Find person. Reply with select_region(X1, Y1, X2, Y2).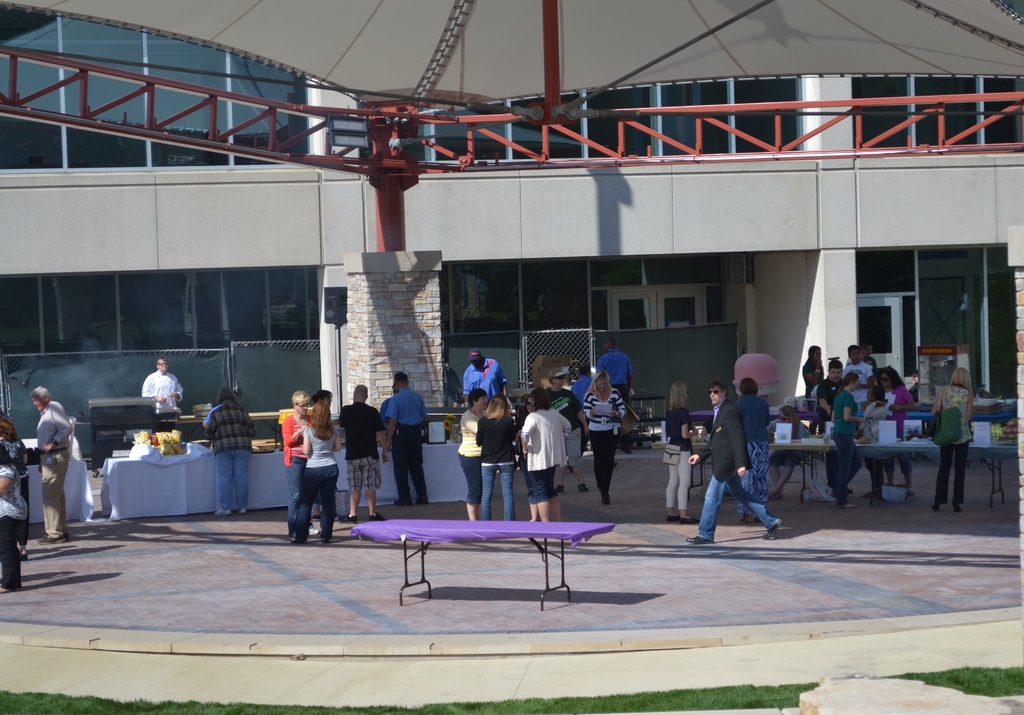
select_region(516, 392, 568, 524).
